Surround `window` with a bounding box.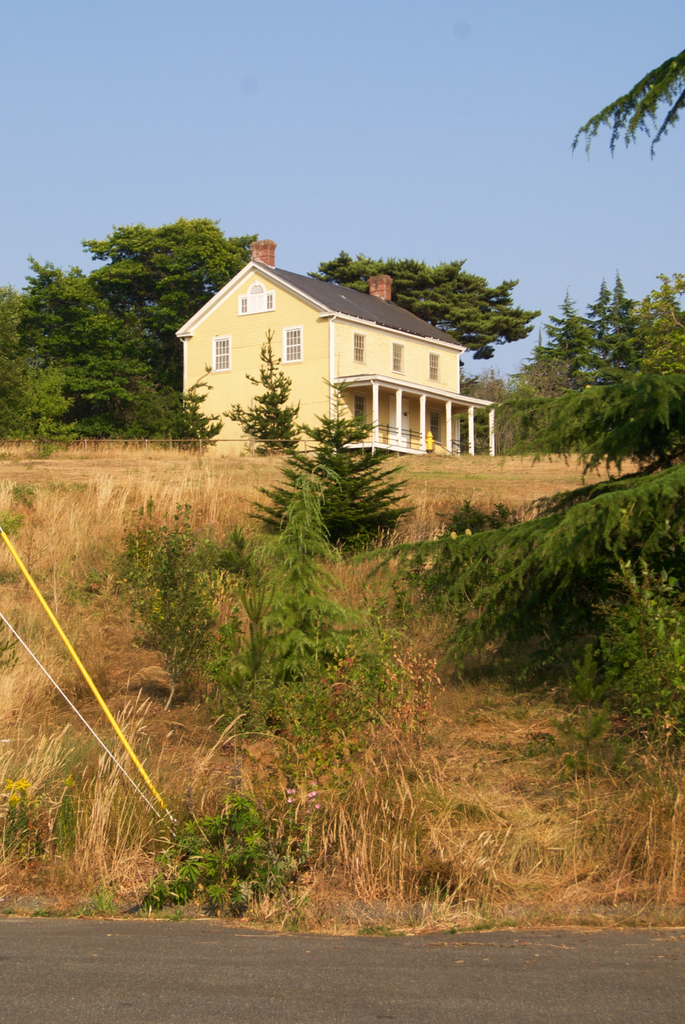
[426, 348, 443, 388].
